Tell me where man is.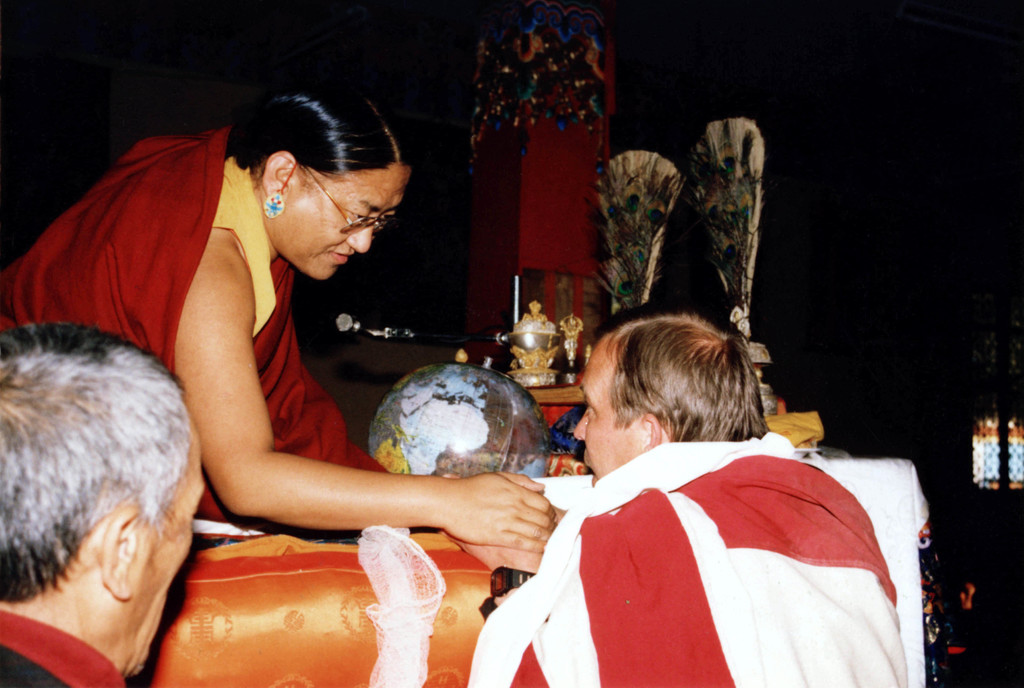
man is at [x1=451, y1=287, x2=906, y2=687].
